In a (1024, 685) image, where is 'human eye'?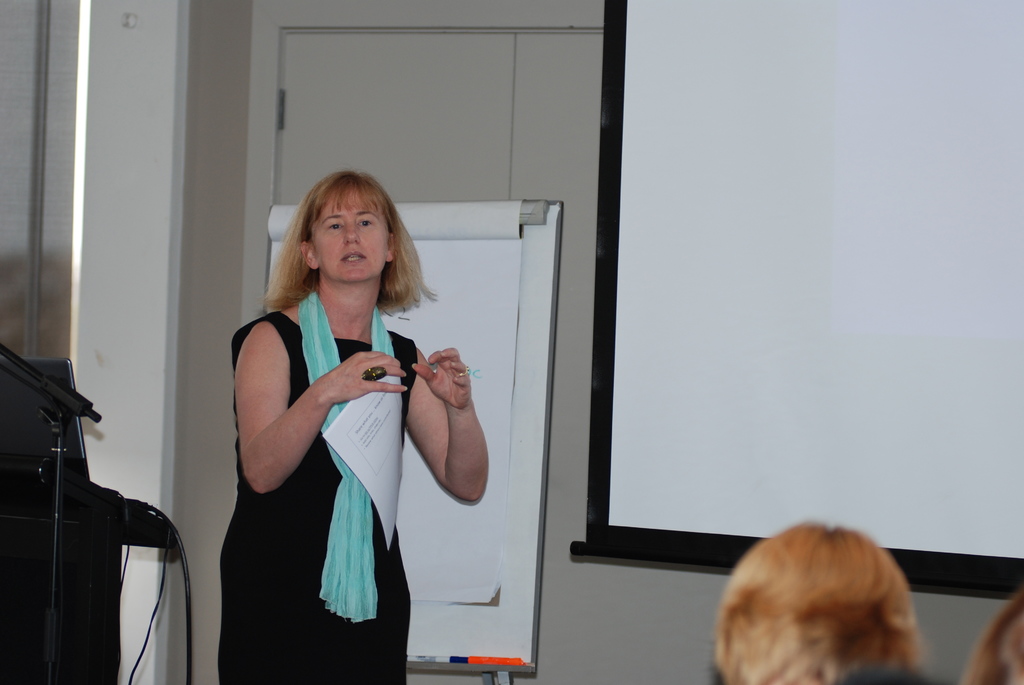
328:216:346:236.
